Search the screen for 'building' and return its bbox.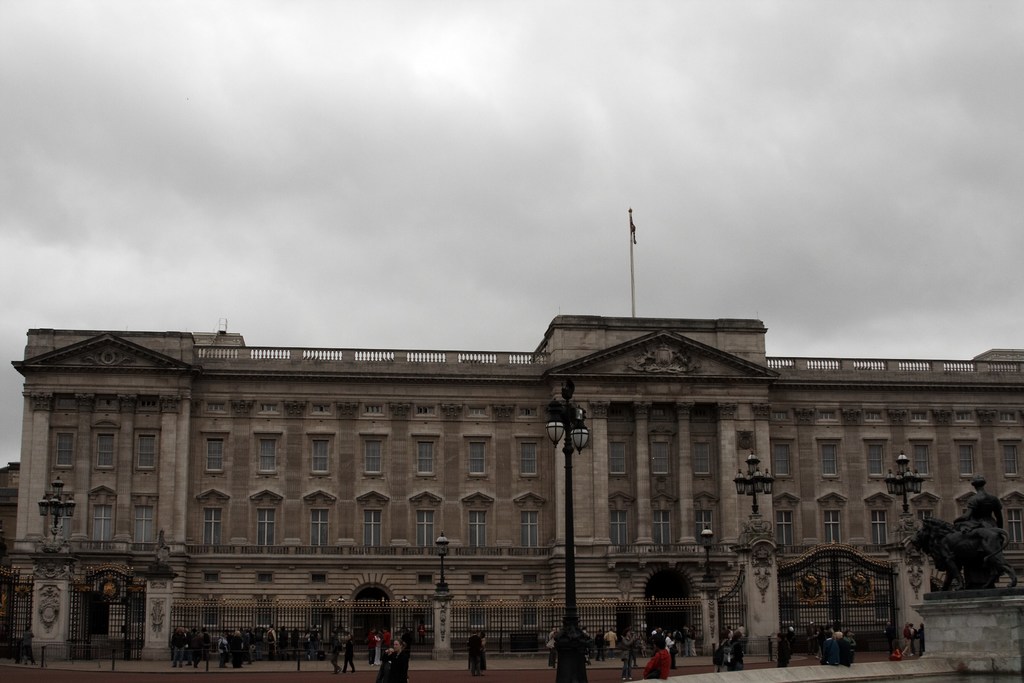
Found: detection(0, 315, 1023, 680).
